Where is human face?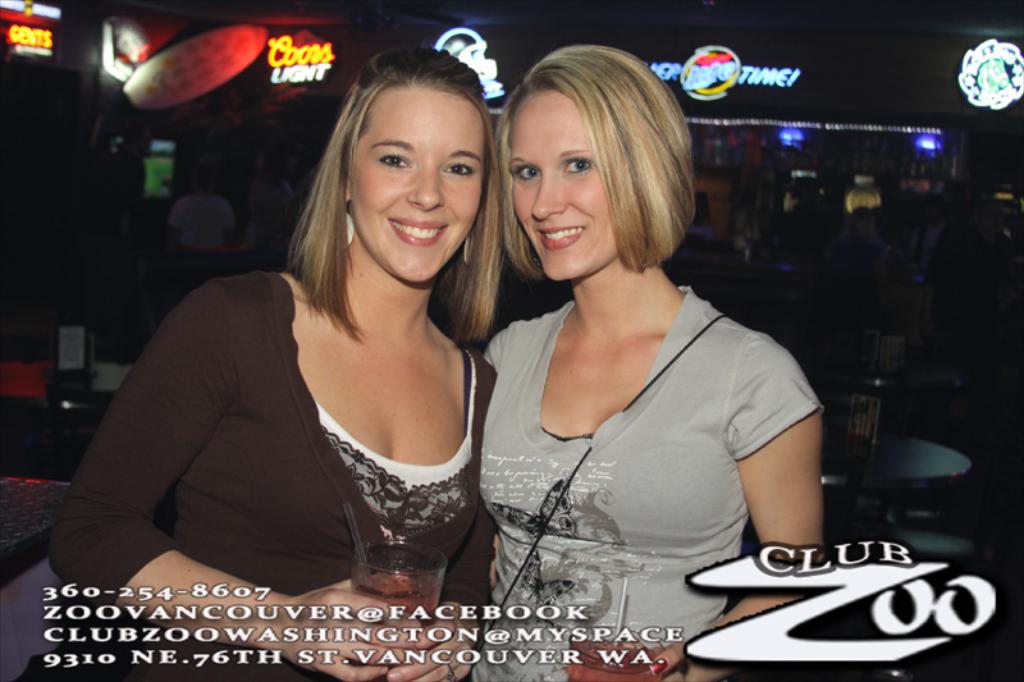
box(508, 88, 622, 282).
